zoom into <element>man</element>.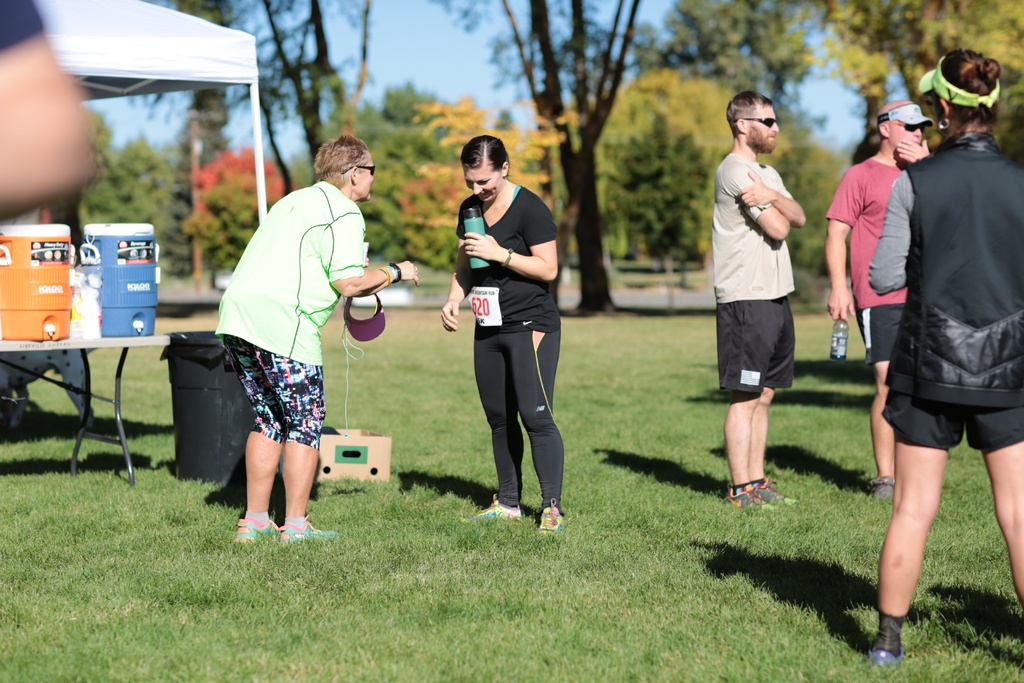
Zoom target: BBox(824, 99, 929, 508).
